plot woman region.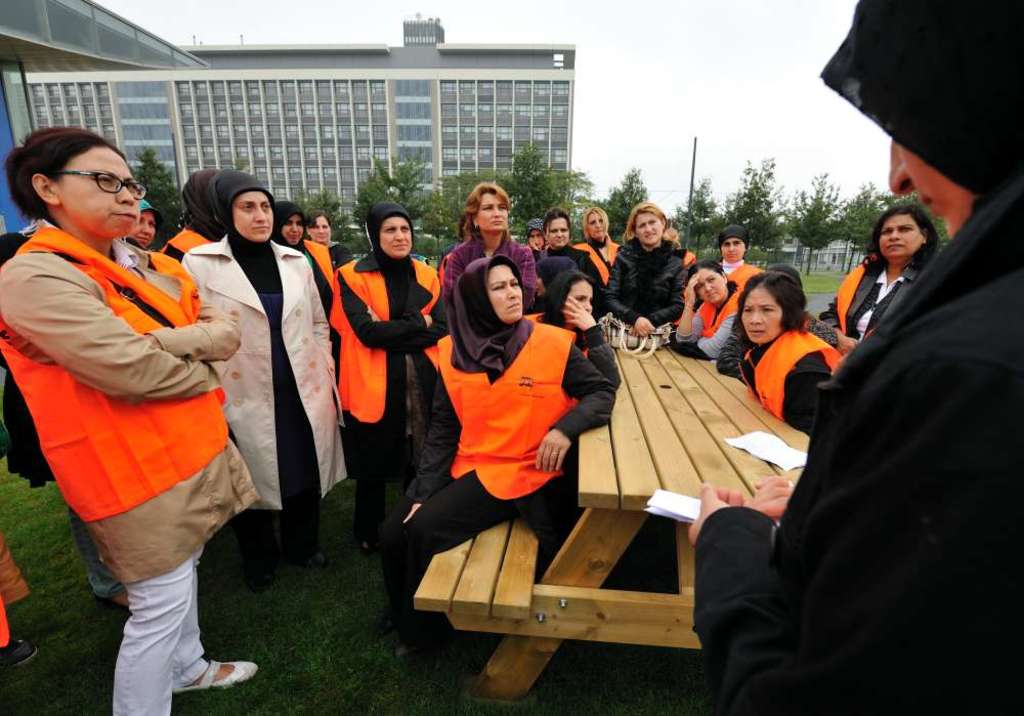
Plotted at 612 205 683 336.
